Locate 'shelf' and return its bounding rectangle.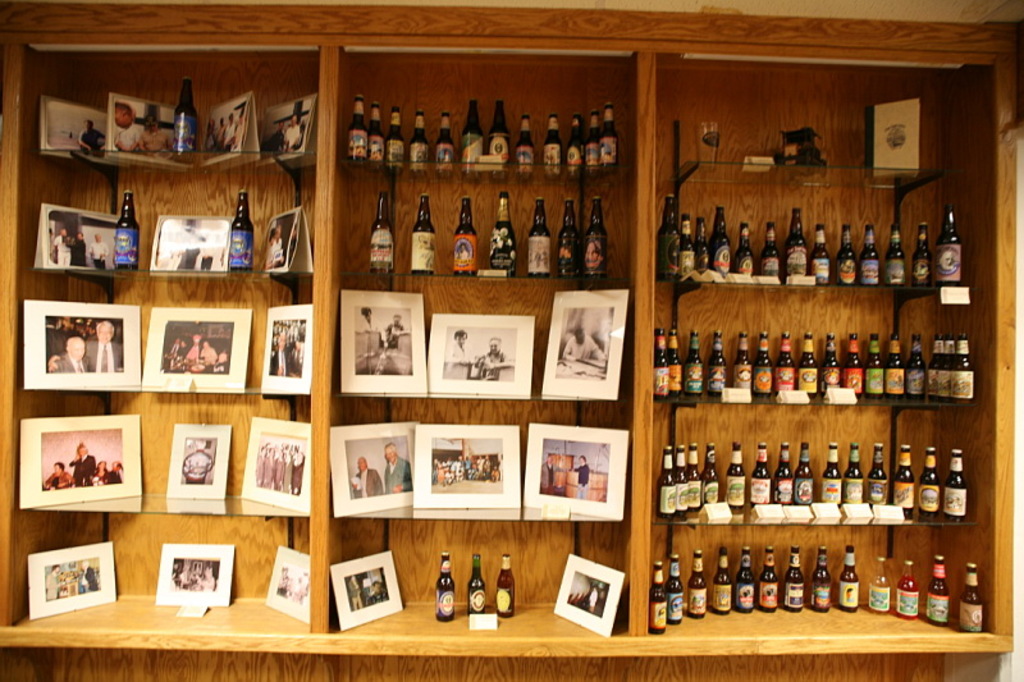
314,521,637,654.
